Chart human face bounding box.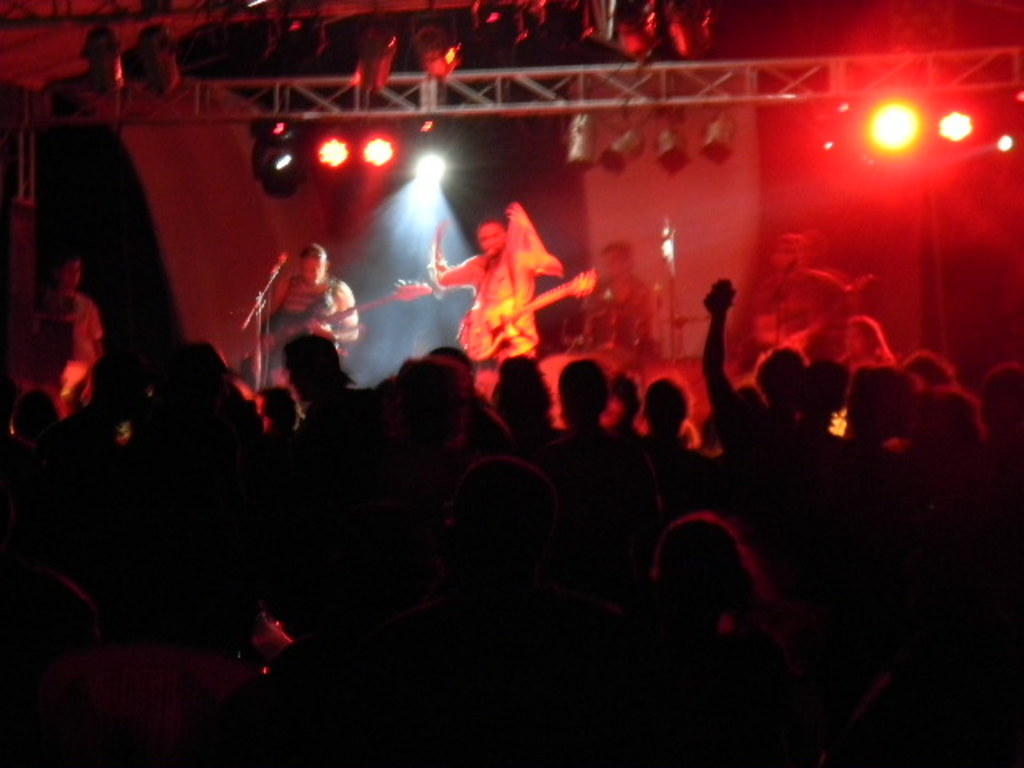
Charted: [304, 250, 320, 283].
